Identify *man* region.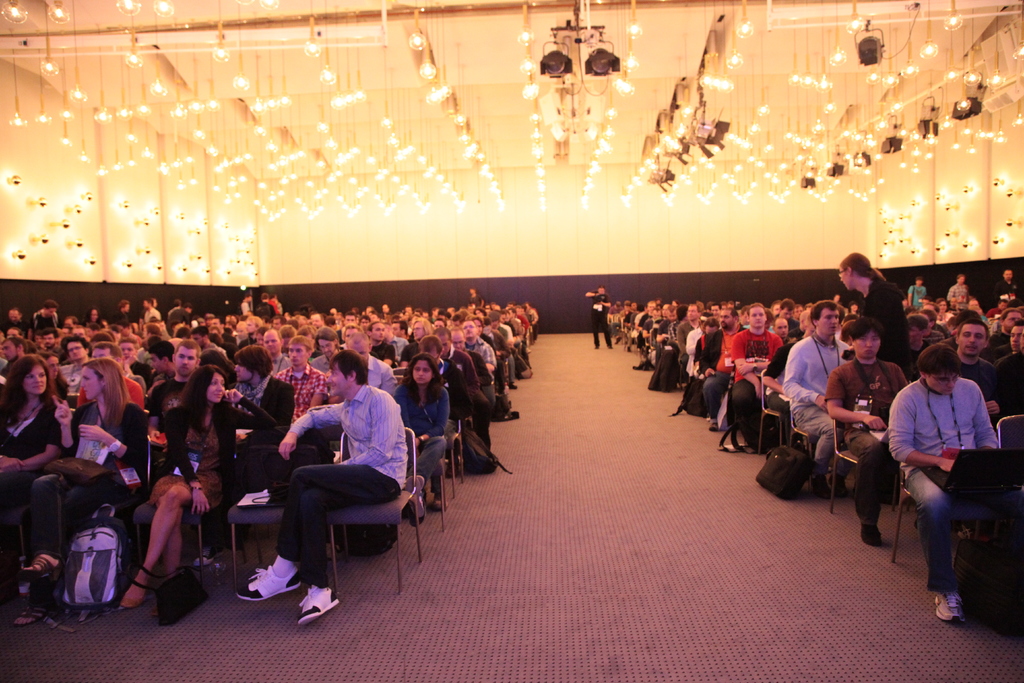
Region: (949,320,1007,419).
